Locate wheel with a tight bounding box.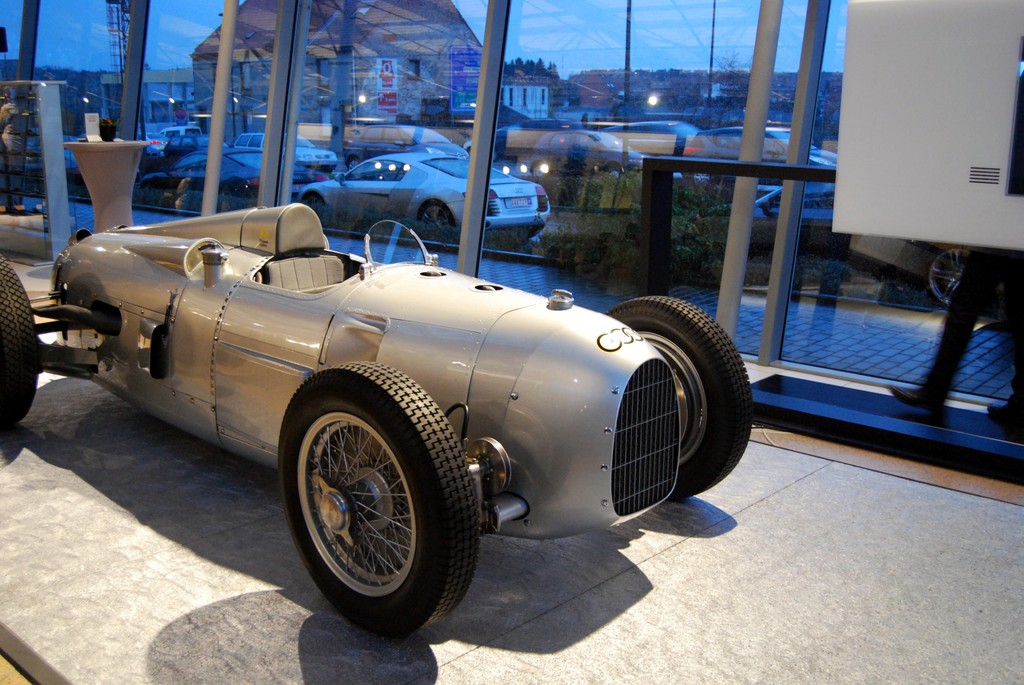
pyautogui.locateOnScreen(417, 200, 451, 225).
